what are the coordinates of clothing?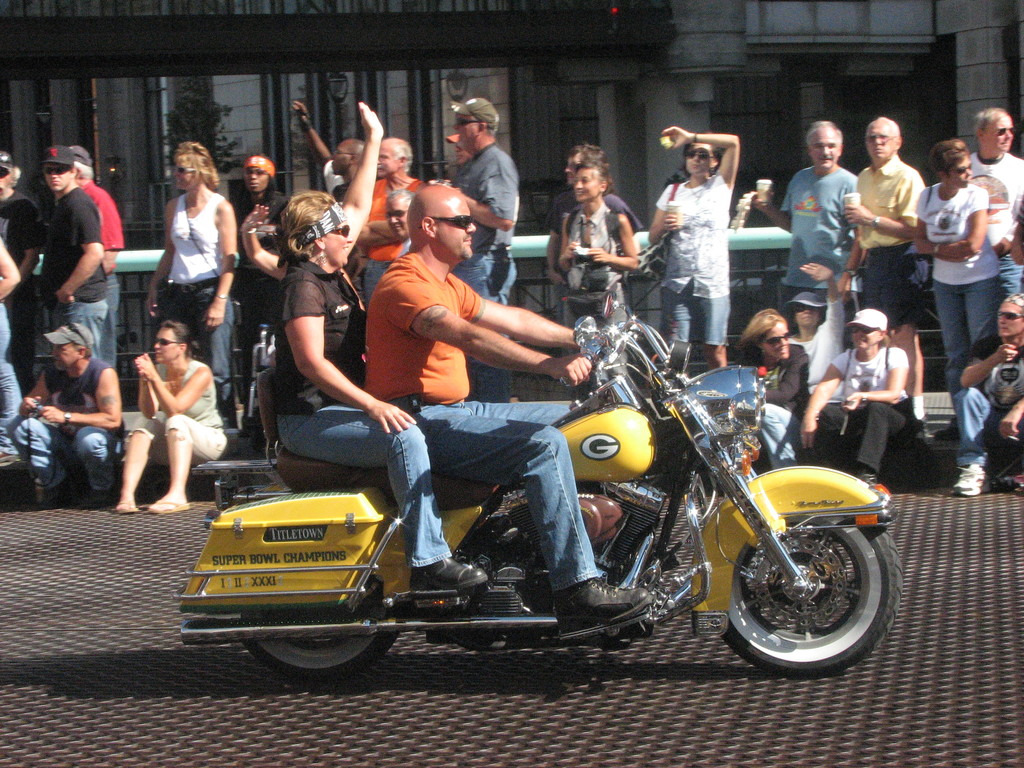
pyautogui.locateOnScreen(355, 177, 416, 306).
